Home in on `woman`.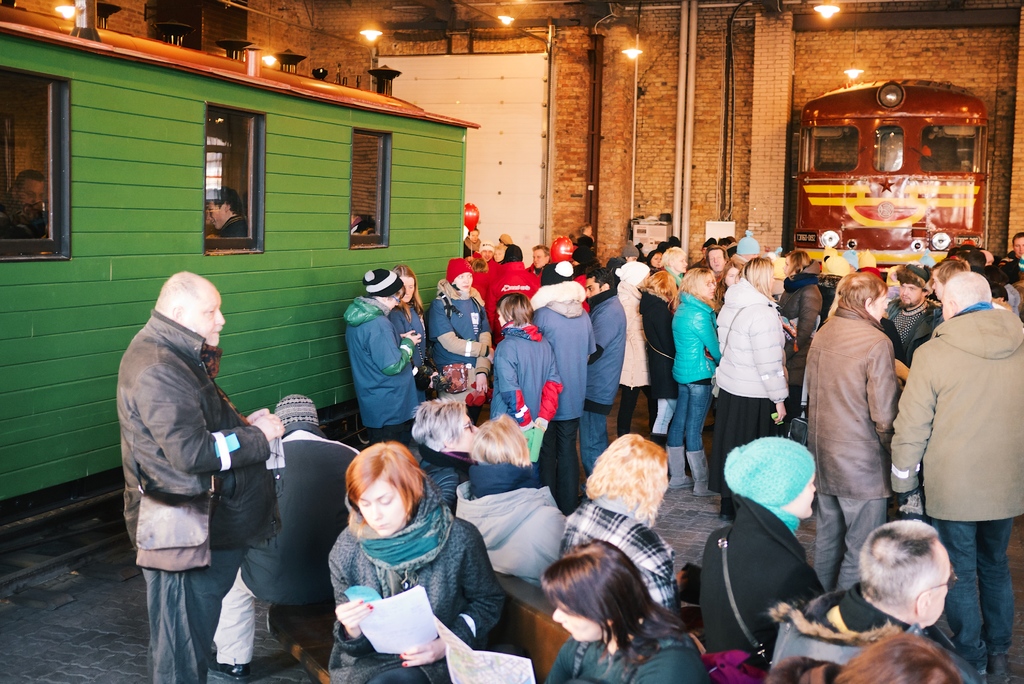
Homed in at x1=344, y1=261, x2=421, y2=440.
